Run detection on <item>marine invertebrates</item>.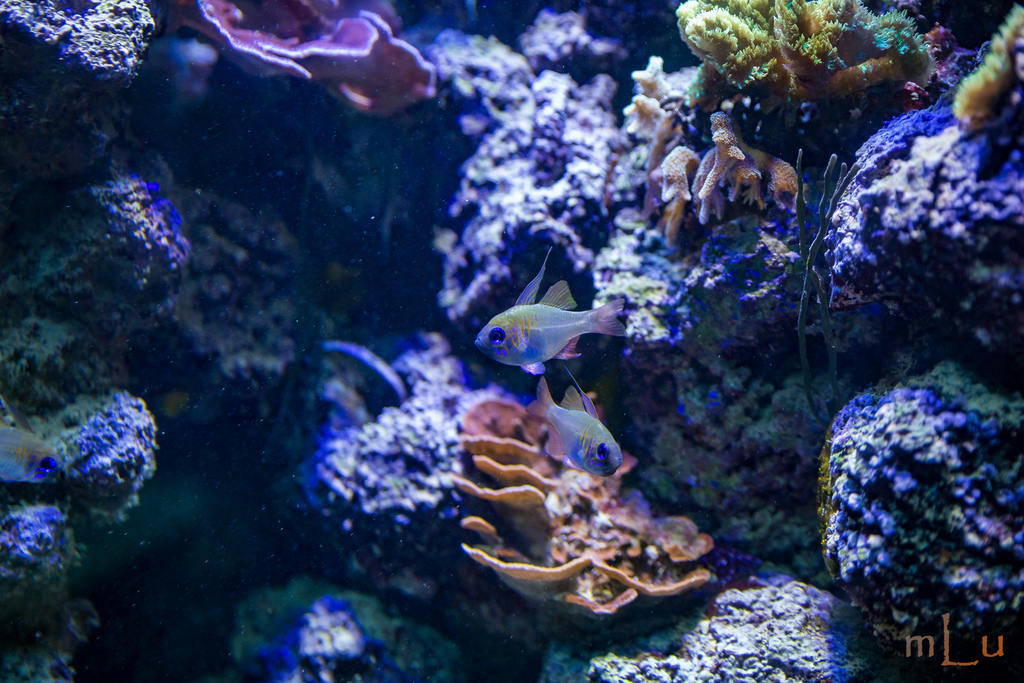
Result: bbox(148, 0, 444, 101).
